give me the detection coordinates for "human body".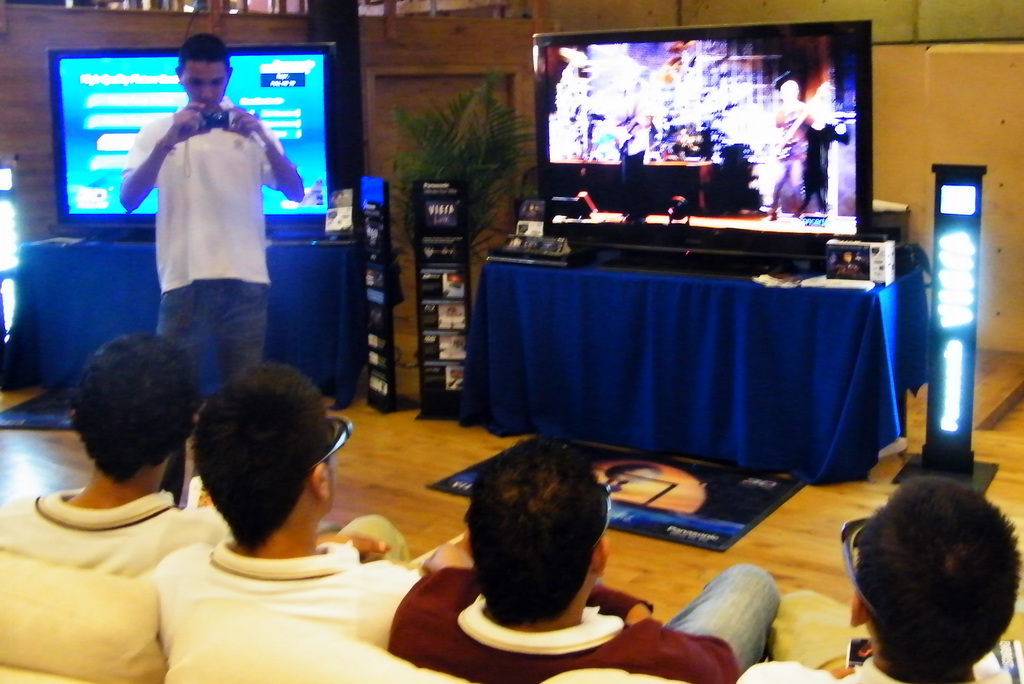
(99,0,303,519).
